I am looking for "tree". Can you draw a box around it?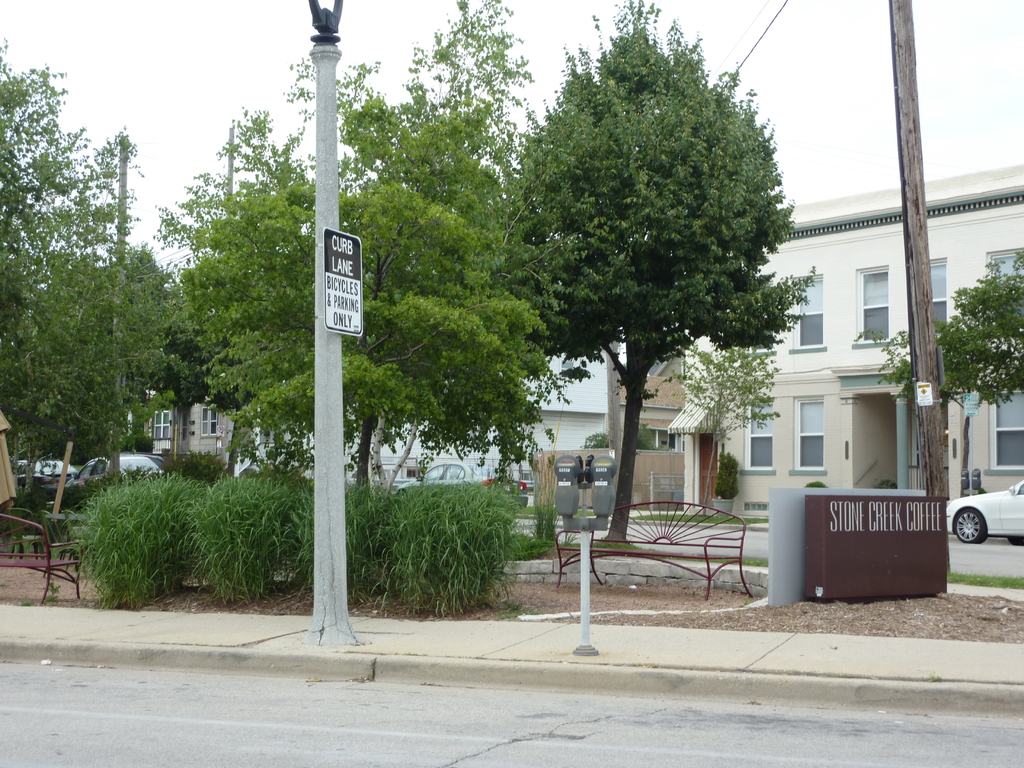
Sure, the bounding box is (0,43,192,492).
